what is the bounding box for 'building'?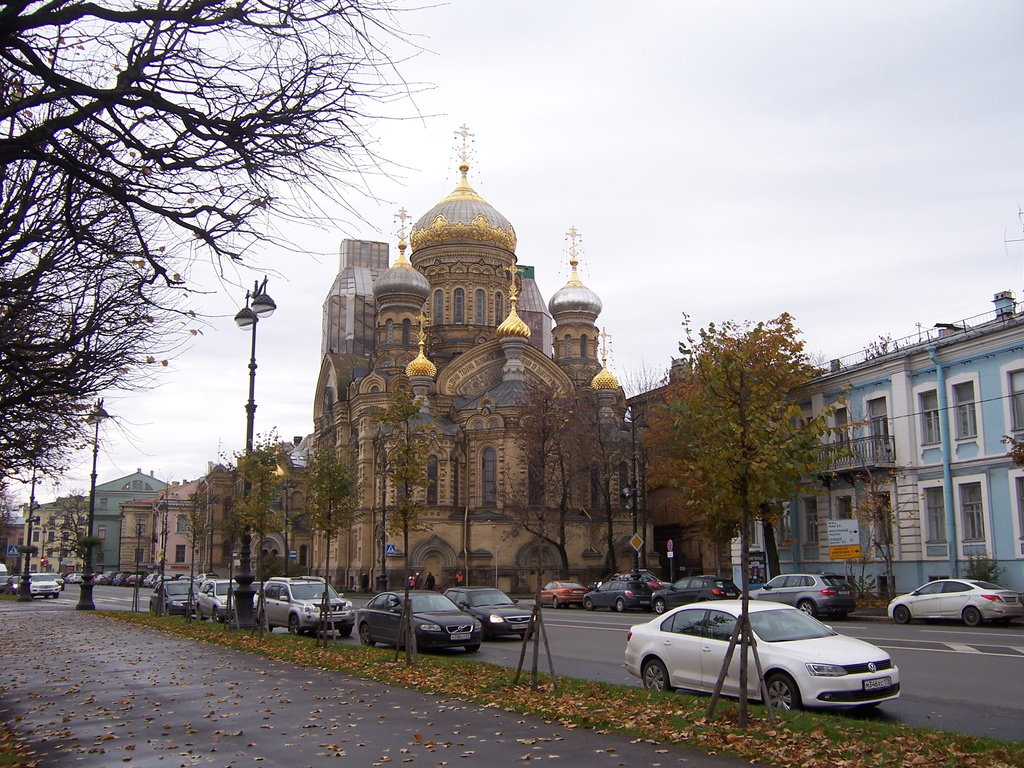
[x1=89, y1=474, x2=176, y2=563].
